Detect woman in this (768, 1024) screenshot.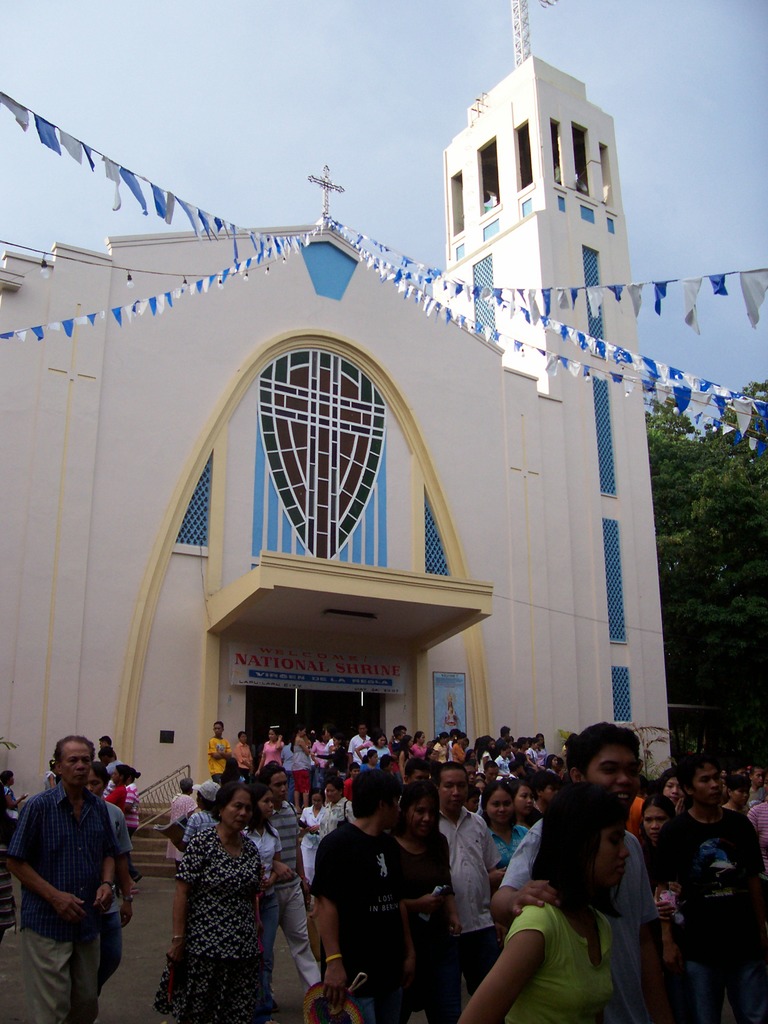
Detection: x1=0 y1=767 x2=29 y2=844.
